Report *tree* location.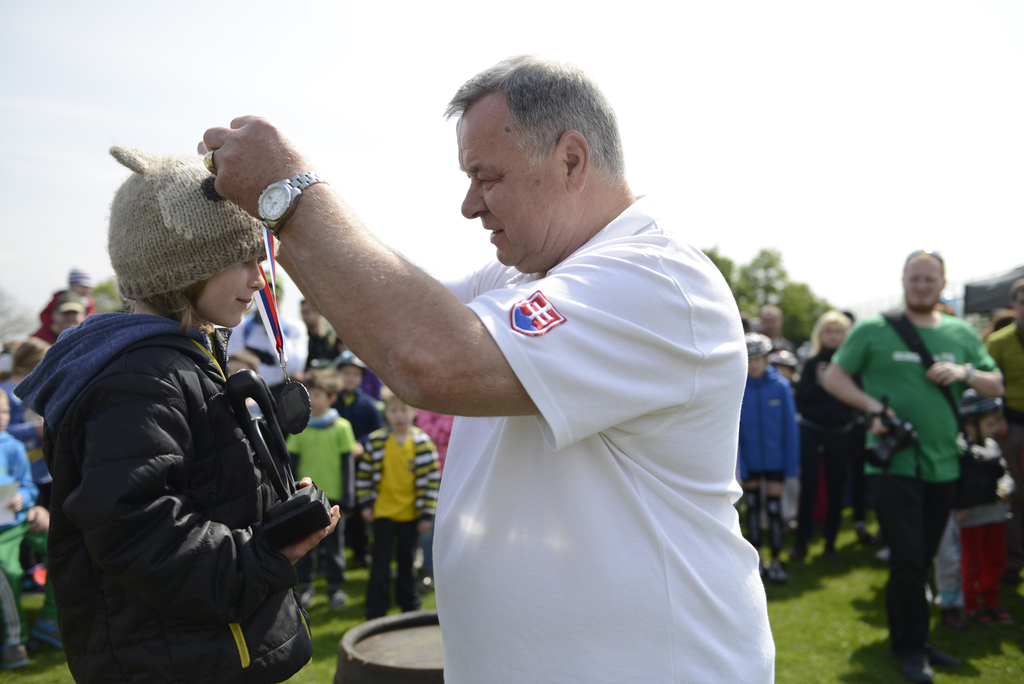
Report: {"left": 708, "top": 247, "right": 848, "bottom": 349}.
